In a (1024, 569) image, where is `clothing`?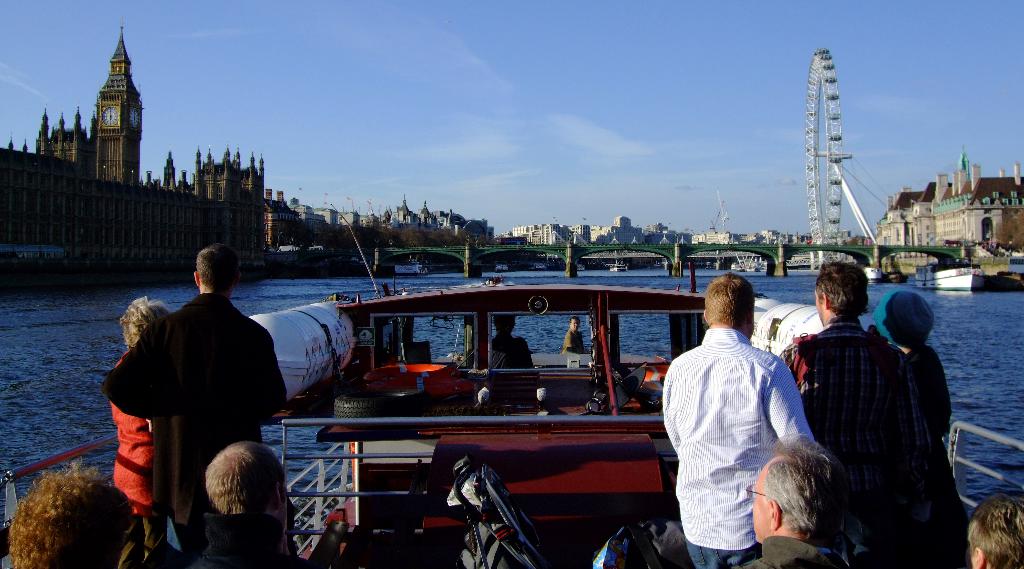
897,356,970,568.
